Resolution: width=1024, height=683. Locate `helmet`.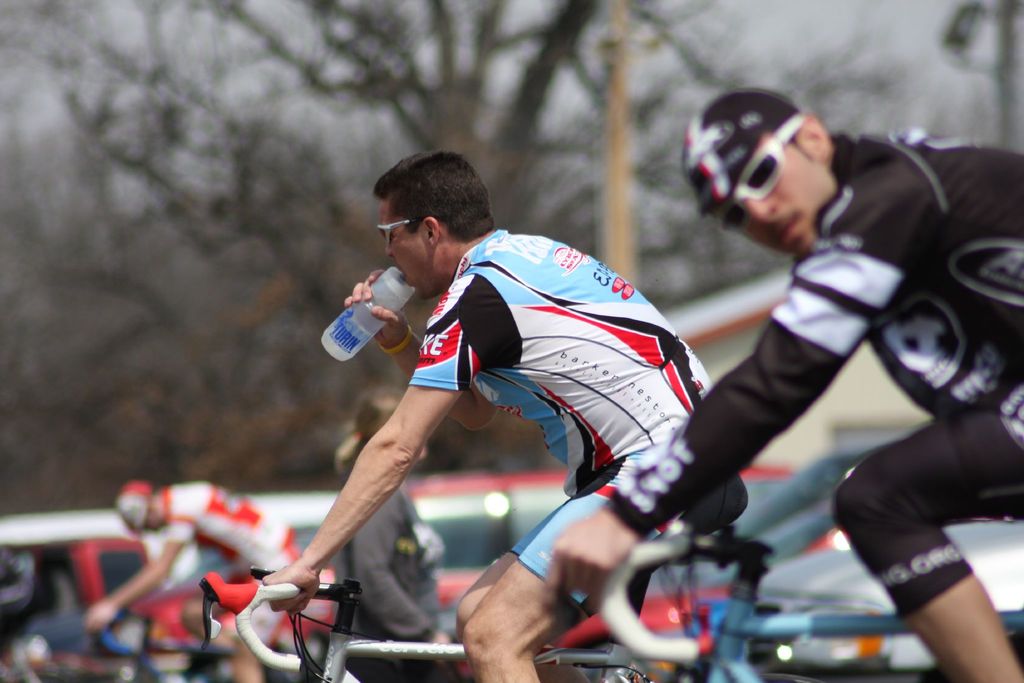
122/481/154/536.
